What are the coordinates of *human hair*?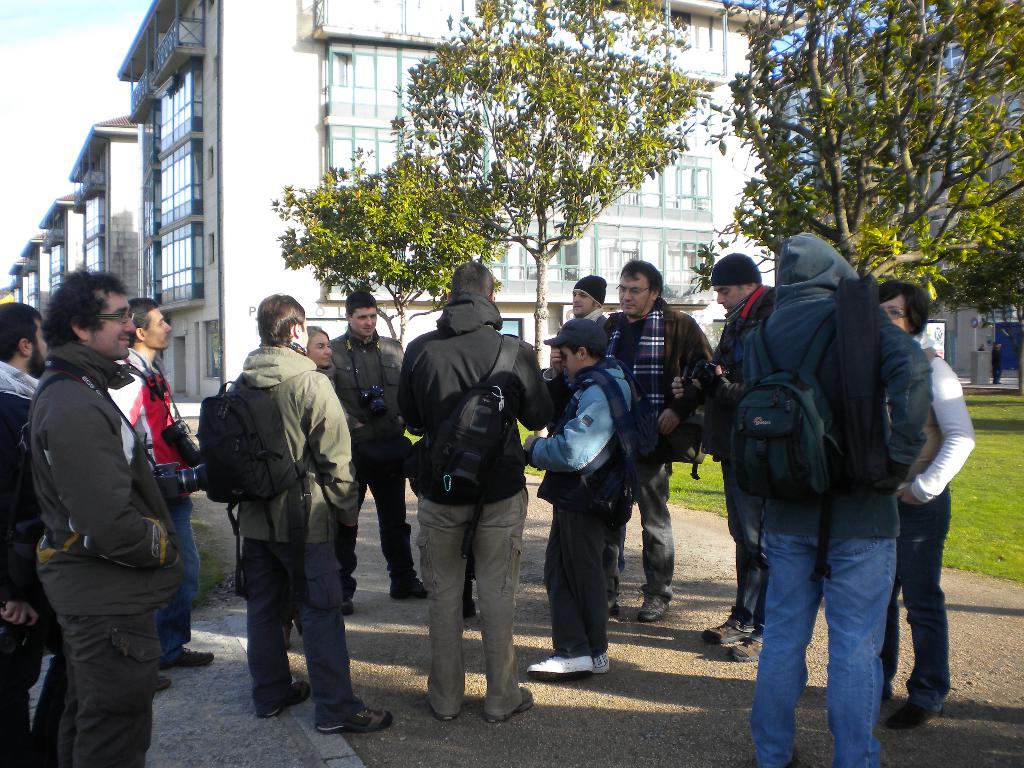
locate(346, 290, 378, 321).
